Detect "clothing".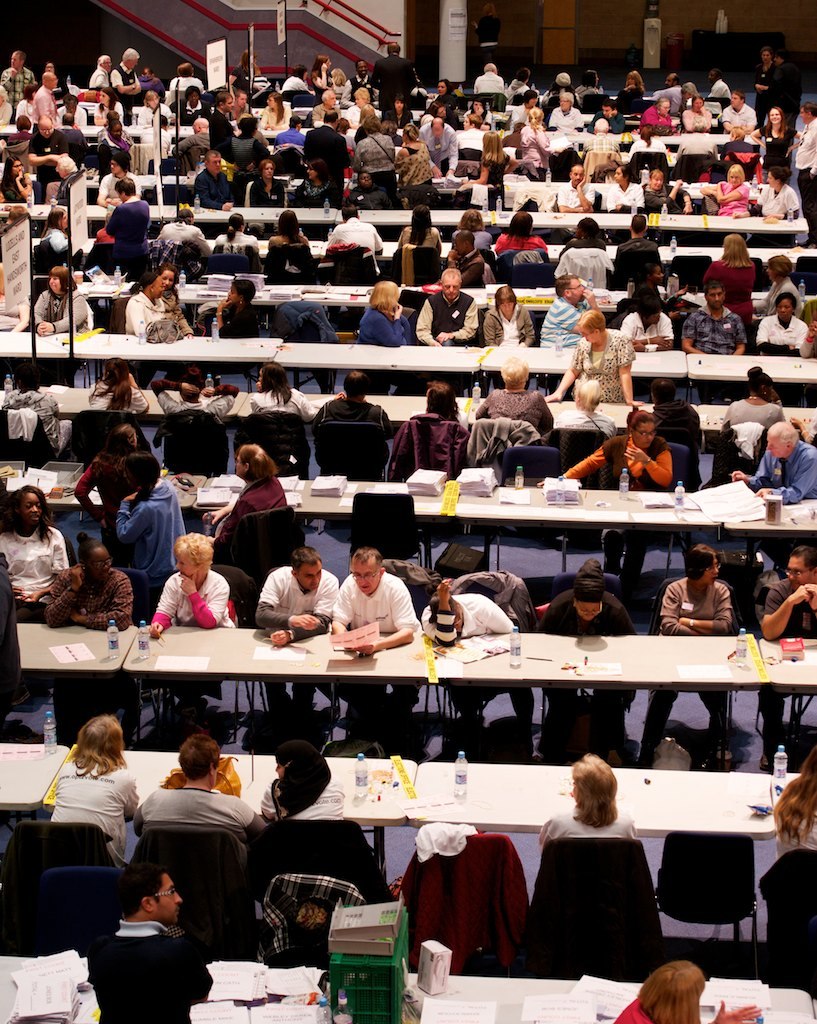
Detected at 569, 335, 631, 399.
